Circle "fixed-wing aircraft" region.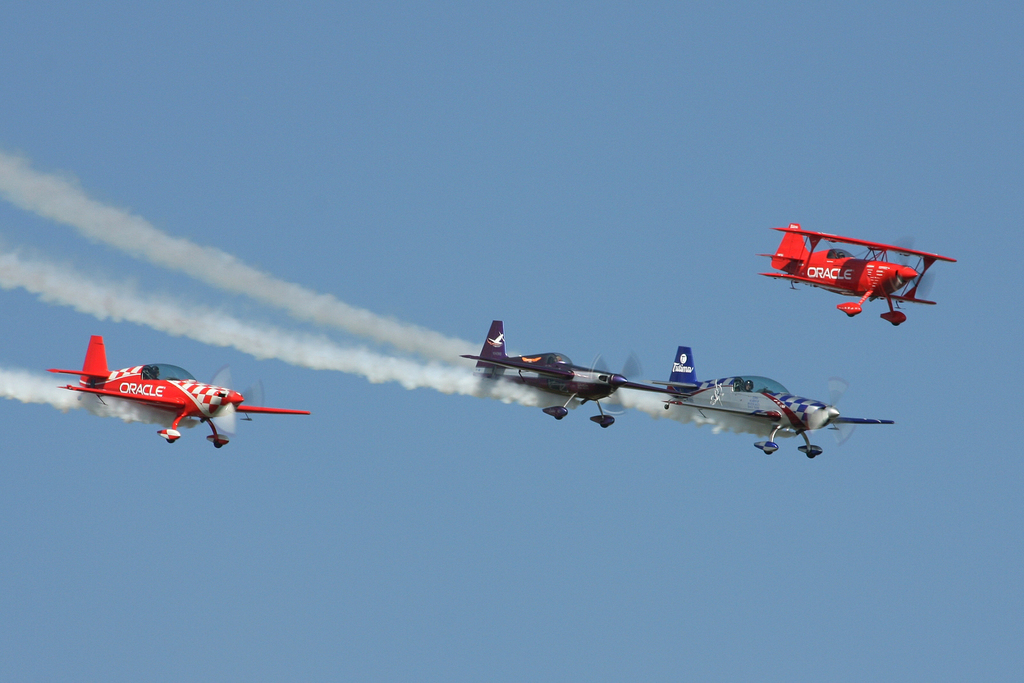
Region: Rect(753, 220, 961, 328).
